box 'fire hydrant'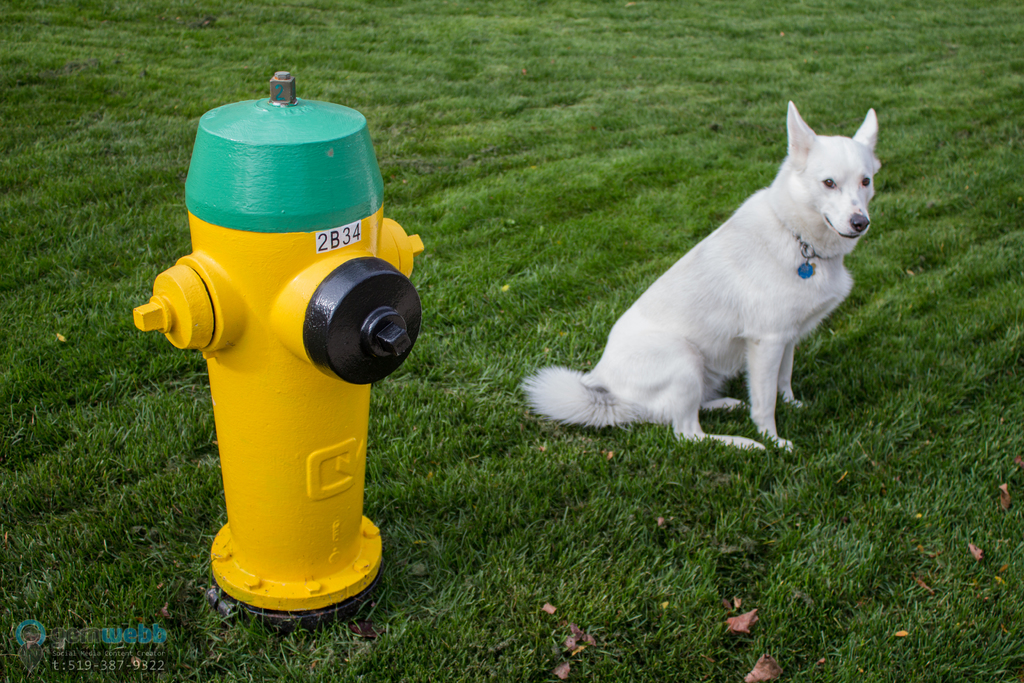
box=[129, 67, 424, 614]
